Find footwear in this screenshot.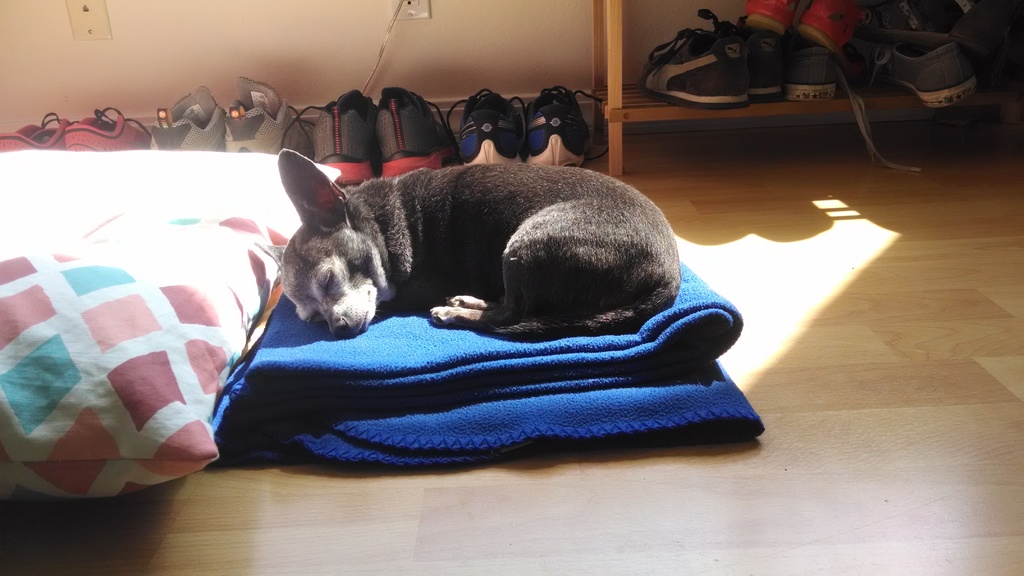
The bounding box for footwear is 64,105,148,151.
